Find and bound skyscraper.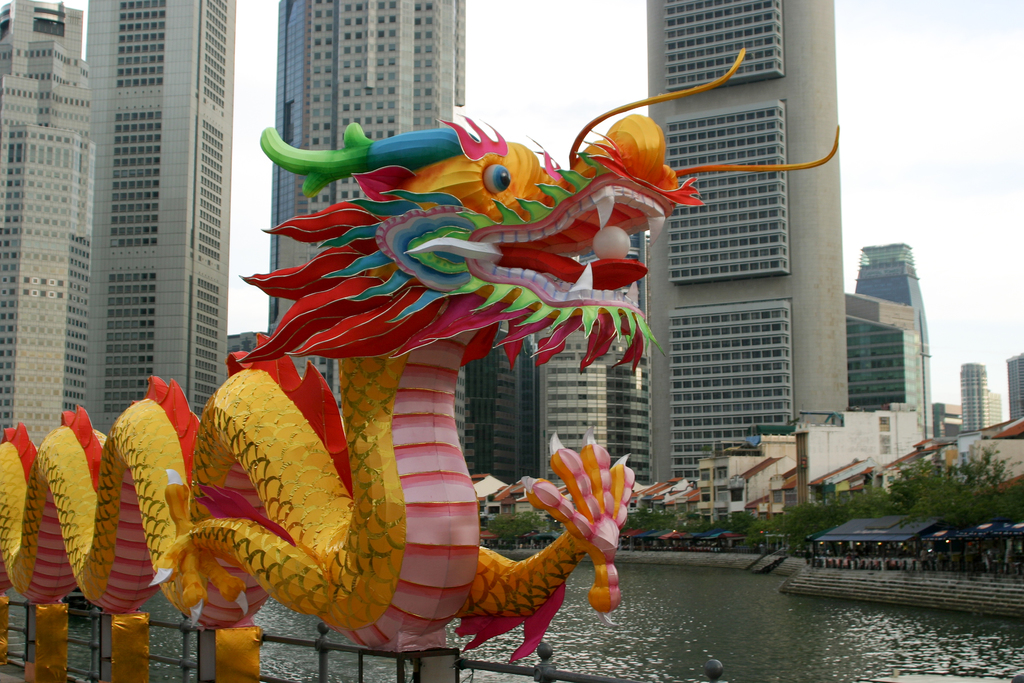
Bound: 1005, 355, 1021, 423.
